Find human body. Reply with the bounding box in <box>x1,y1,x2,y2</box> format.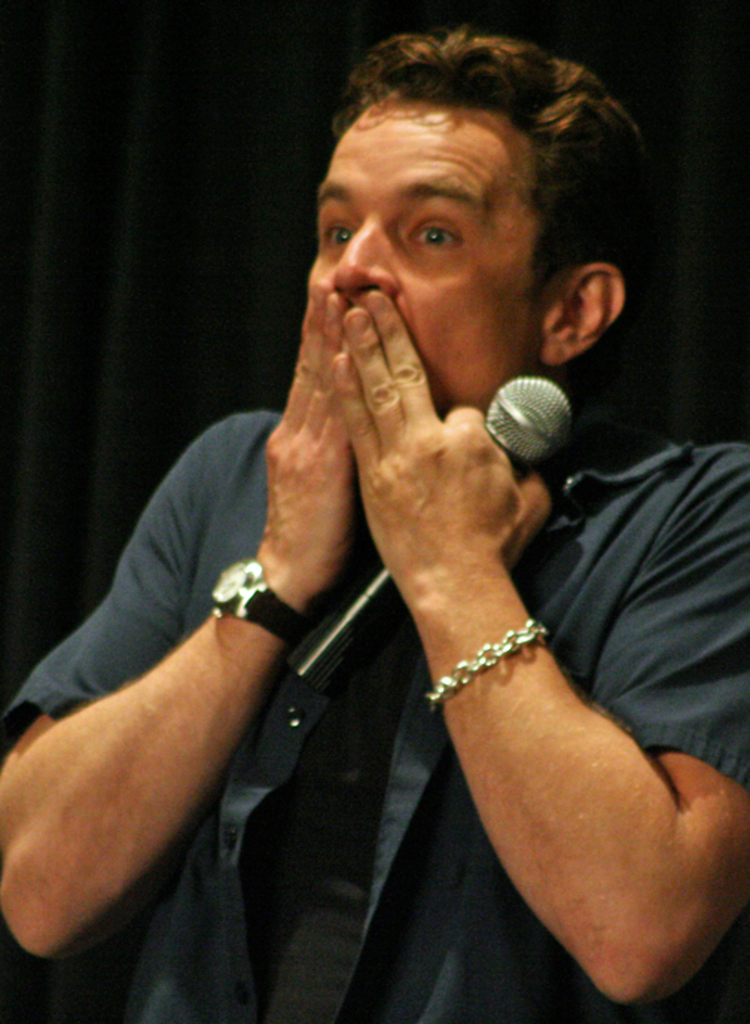
<box>185,46,723,1023</box>.
